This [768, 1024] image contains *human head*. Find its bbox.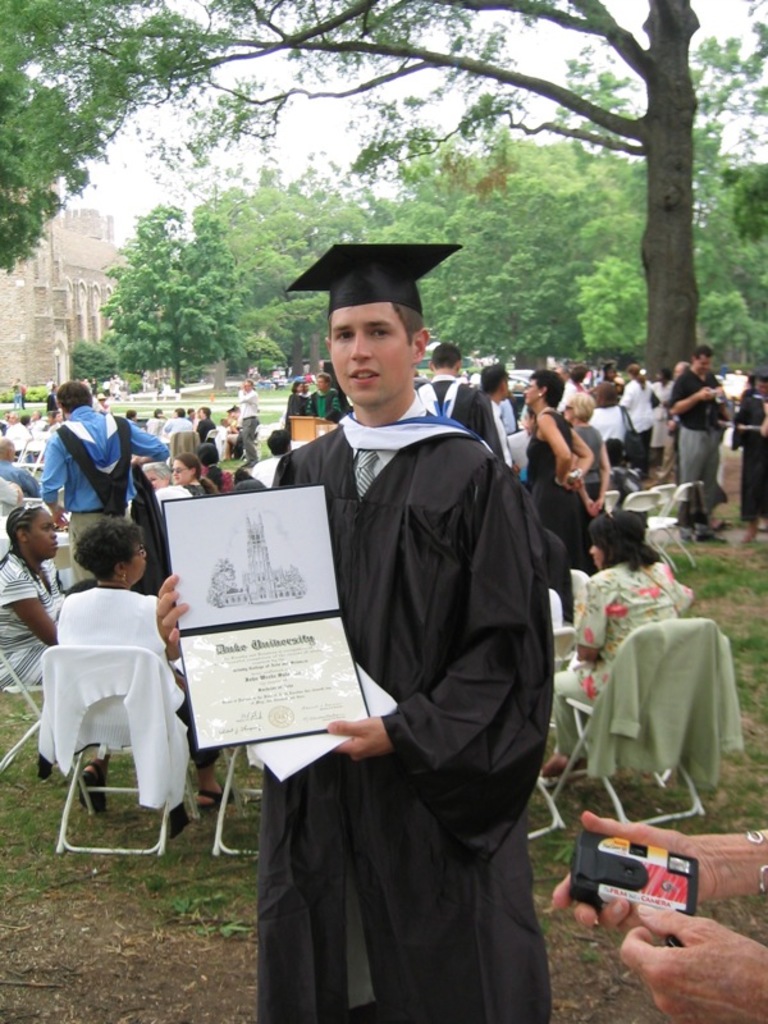
692,342,717,381.
